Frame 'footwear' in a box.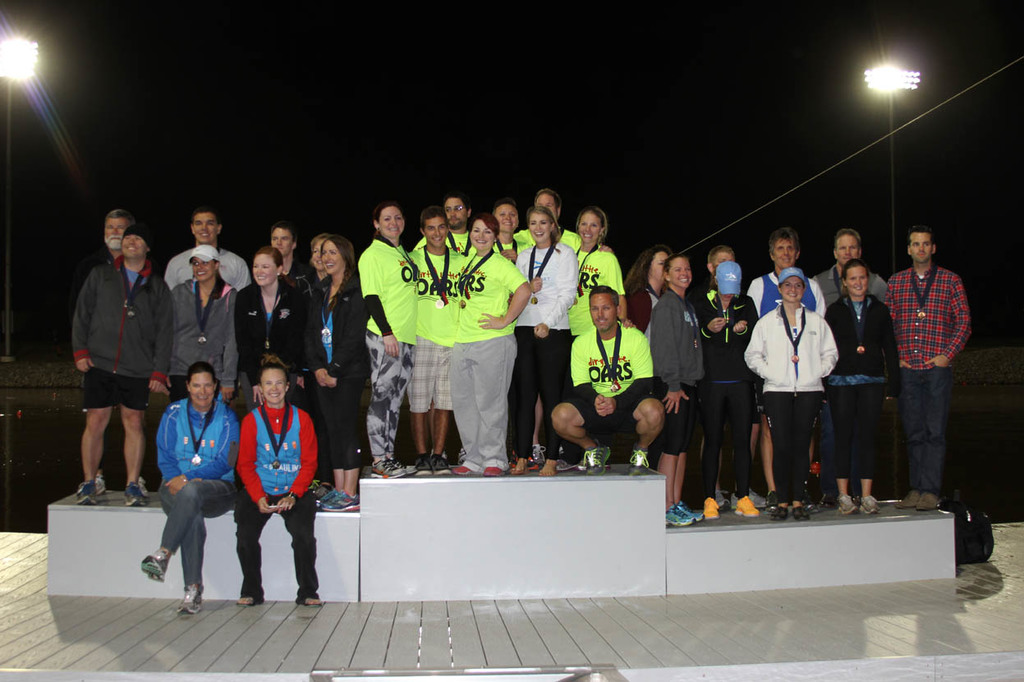
[76,483,94,506].
